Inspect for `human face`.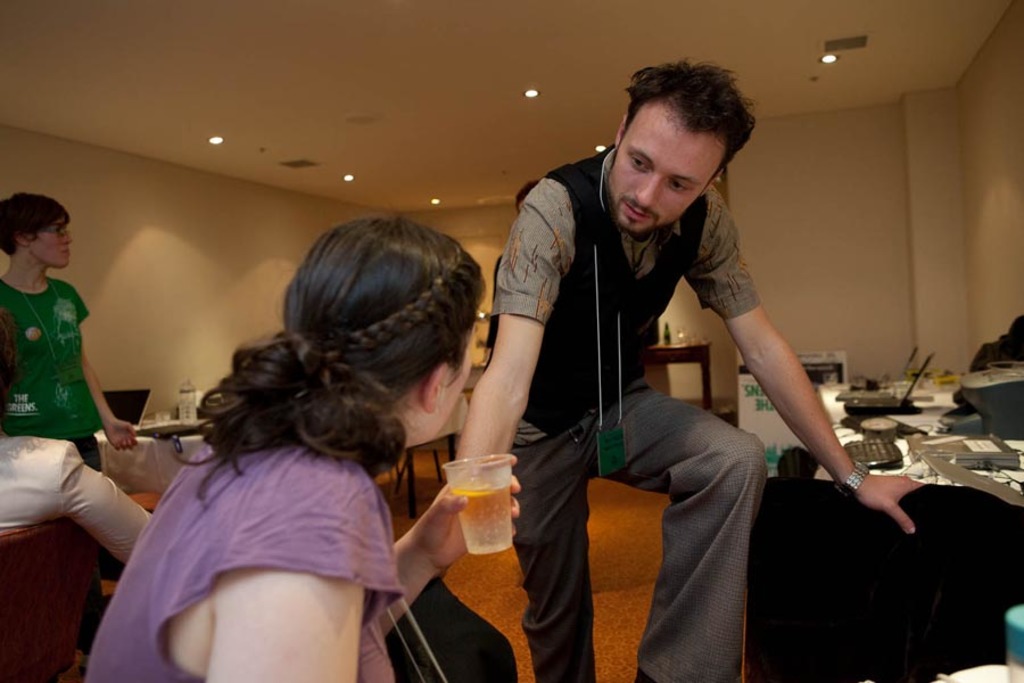
Inspection: region(605, 102, 724, 234).
